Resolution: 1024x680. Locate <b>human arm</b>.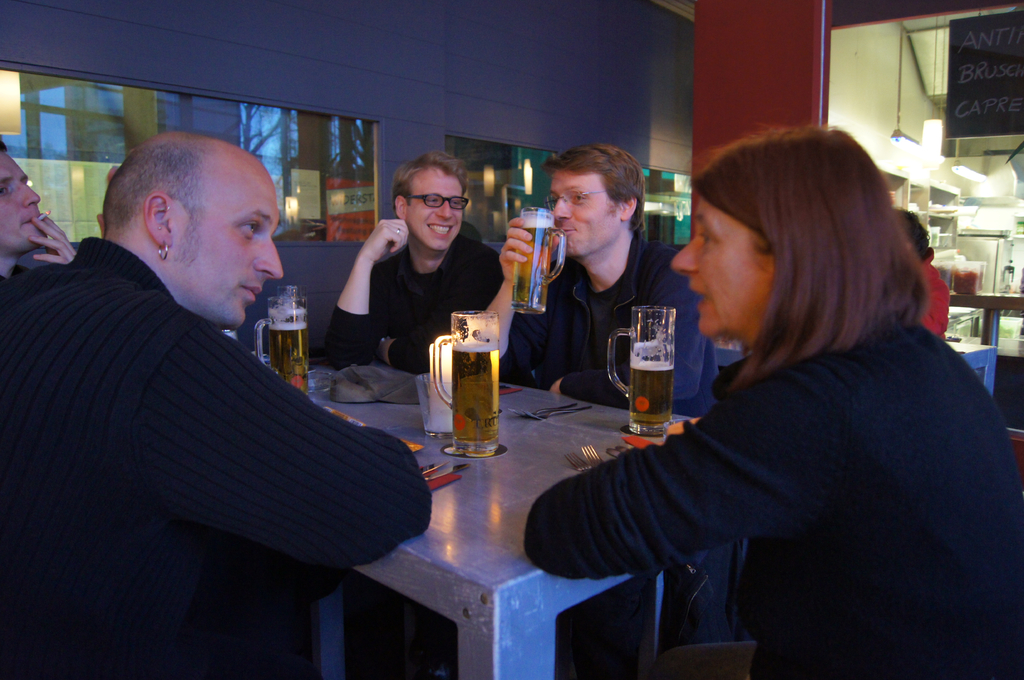
Rect(100, 319, 447, 573).
